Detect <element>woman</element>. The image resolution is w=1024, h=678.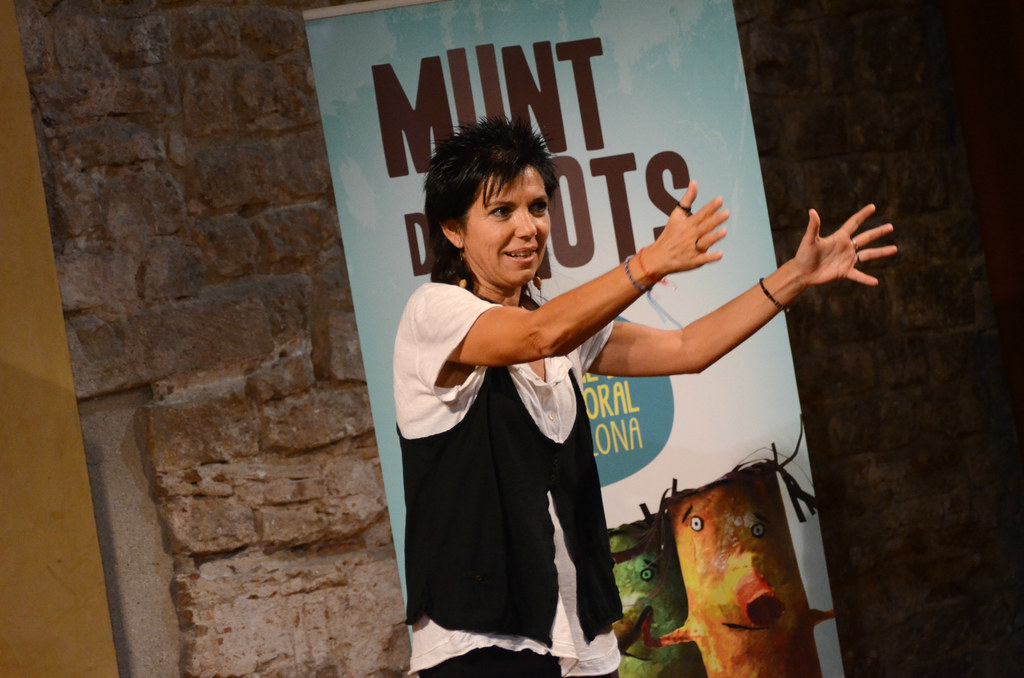
box(325, 103, 824, 662).
